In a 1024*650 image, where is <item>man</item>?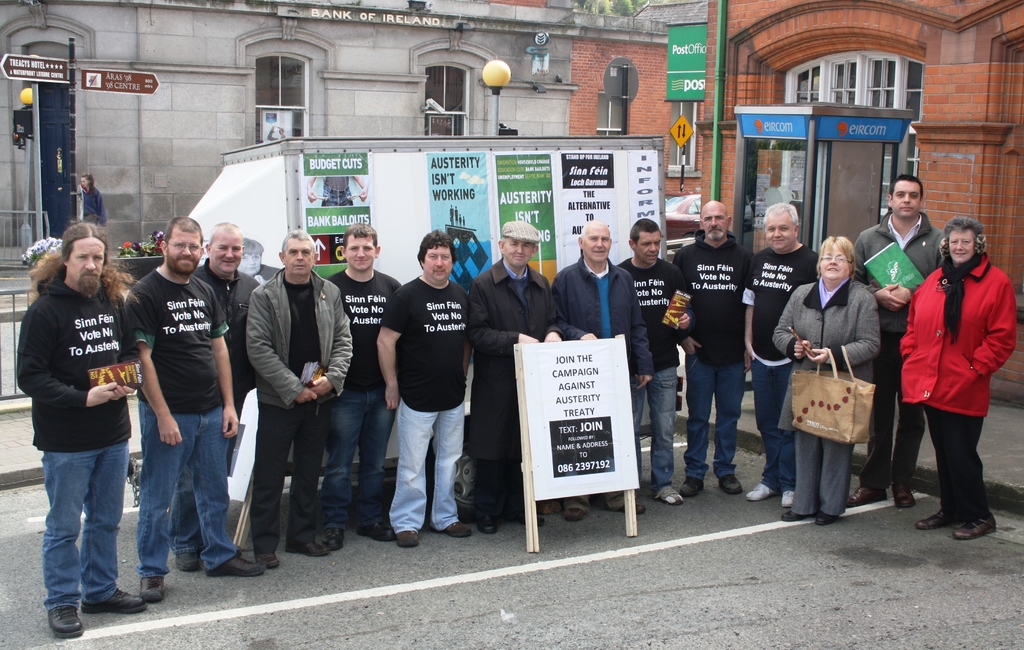
15/225/152/630.
